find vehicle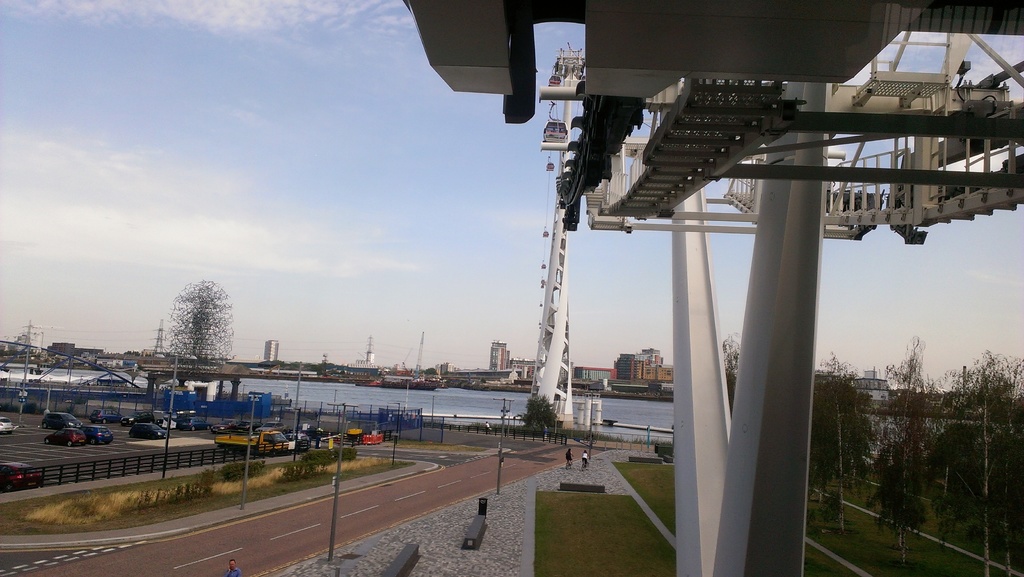
left=0, top=414, right=13, bottom=437
